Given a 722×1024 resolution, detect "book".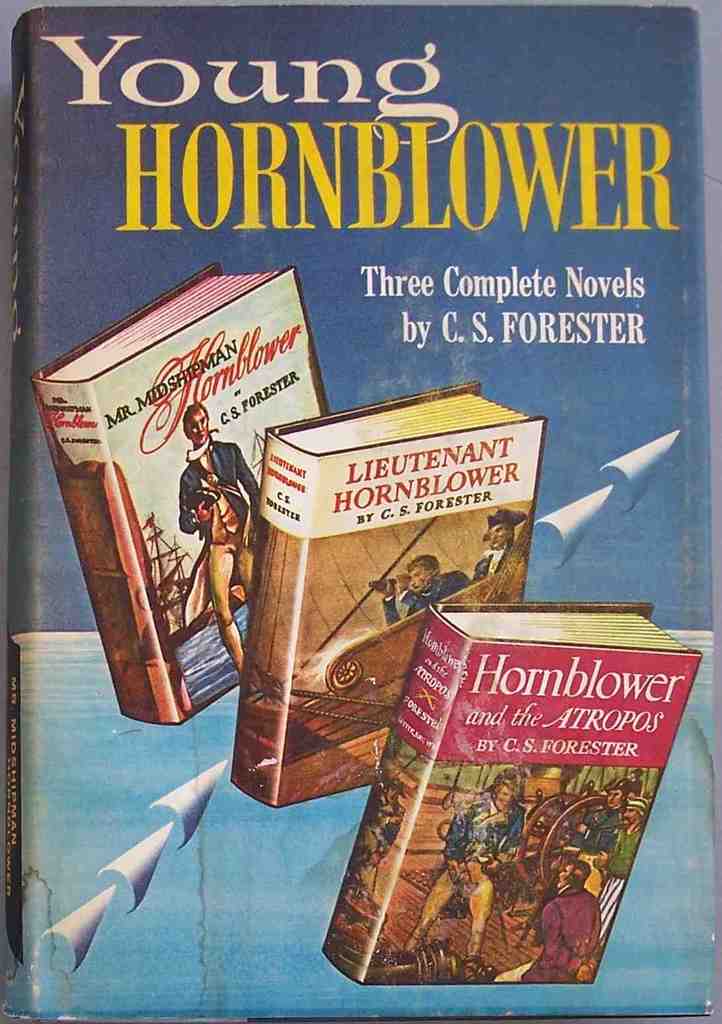
left=0, top=0, right=721, bottom=1014.
